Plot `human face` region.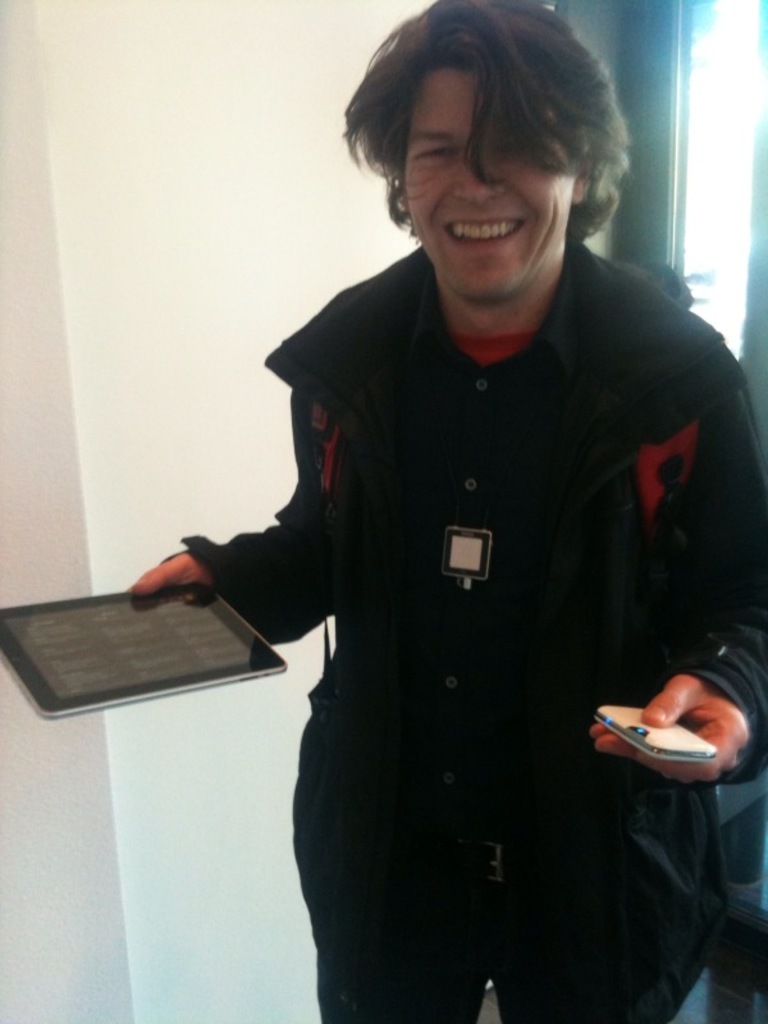
Plotted at bbox(404, 63, 573, 302).
